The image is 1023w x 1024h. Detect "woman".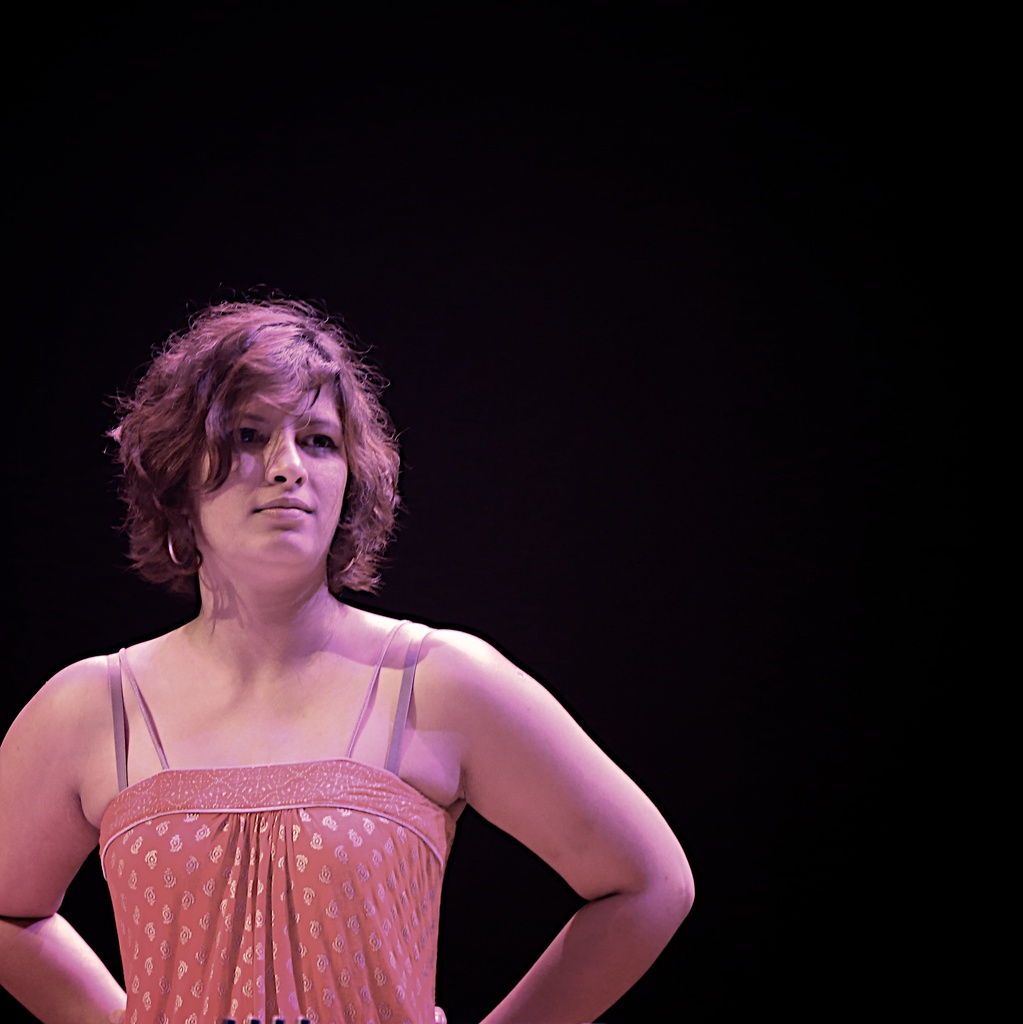
Detection: x1=0, y1=301, x2=705, y2=1023.
